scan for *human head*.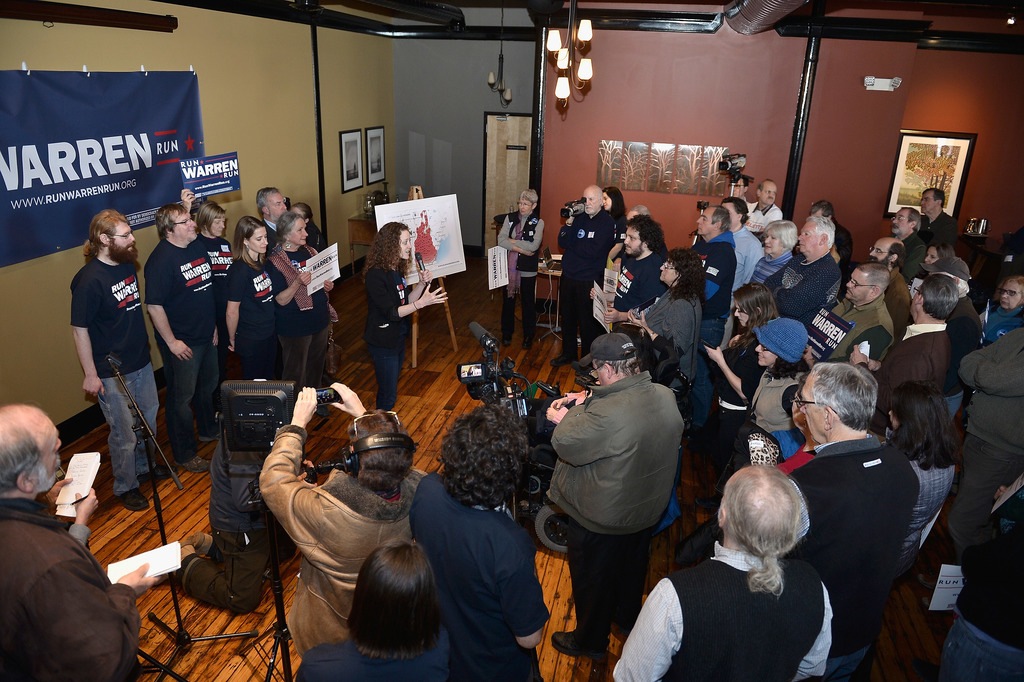
Scan result: Rect(718, 467, 801, 554).
